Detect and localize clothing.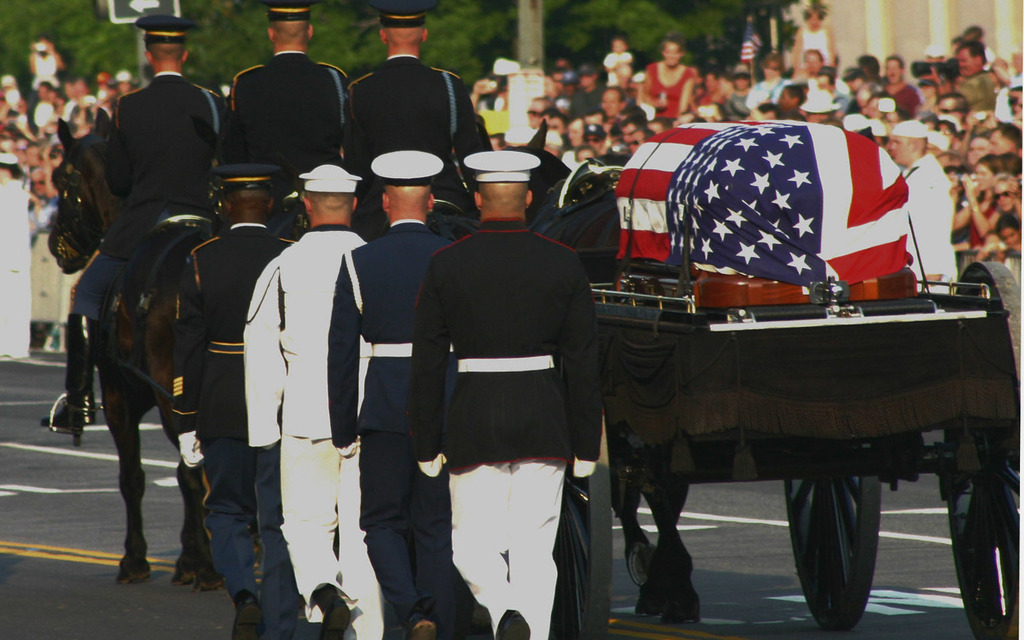
Localized at pyautogui.locateOnScreen(883, 77, 919, 123).
